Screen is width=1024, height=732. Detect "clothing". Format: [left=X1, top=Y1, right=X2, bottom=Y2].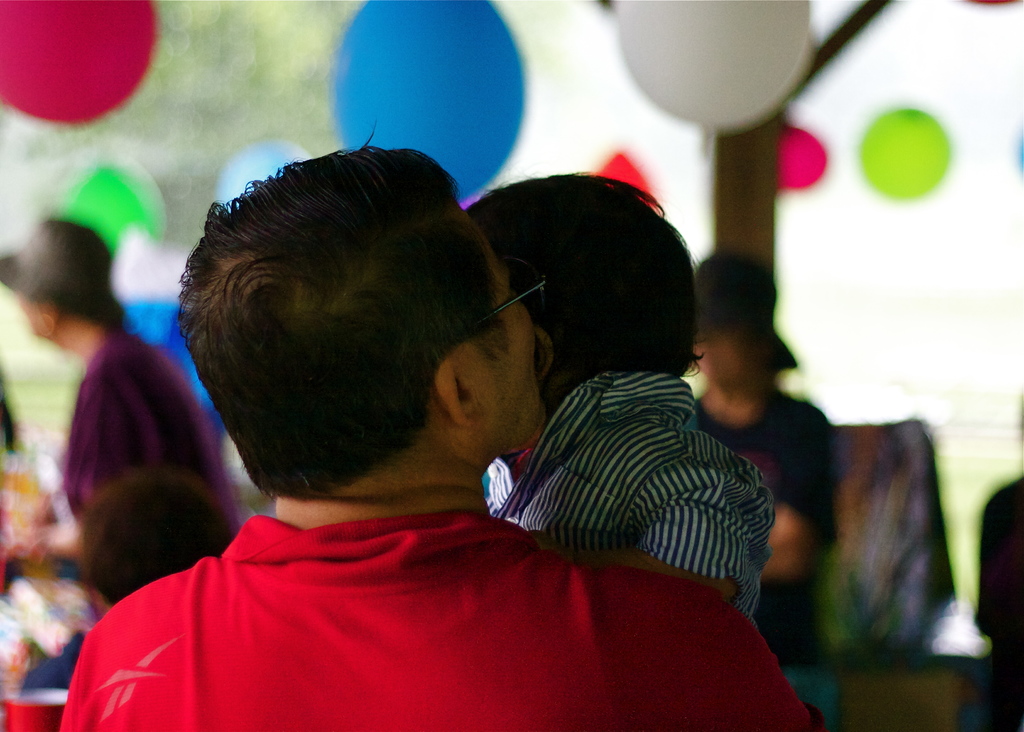
[left=483, top=371, right=776, bottom=631].
